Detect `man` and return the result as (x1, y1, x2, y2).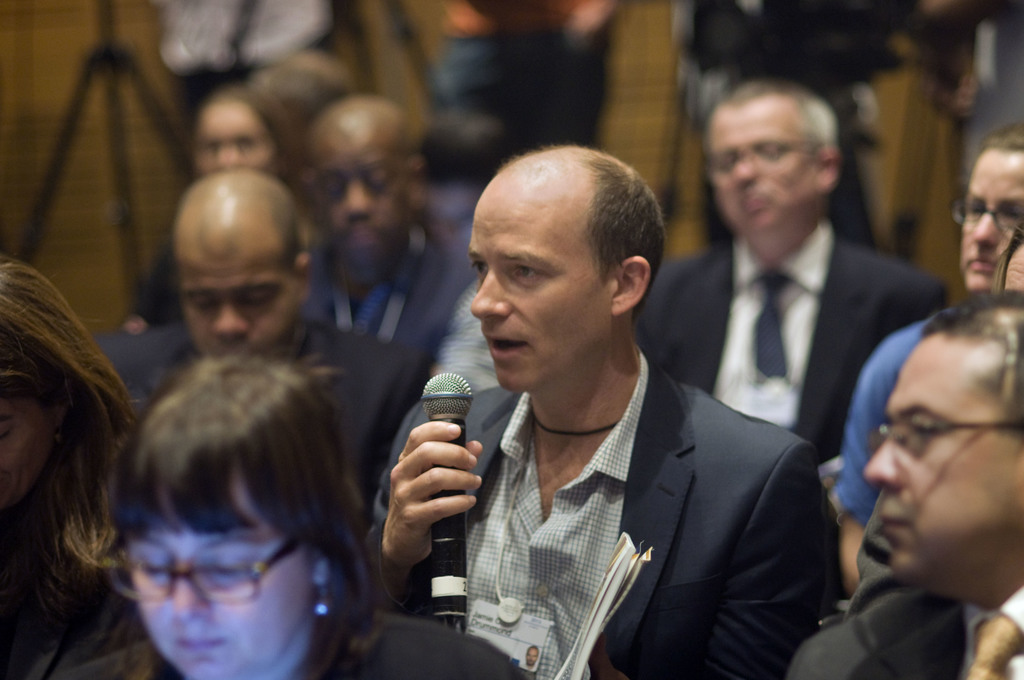
(82, 165, 439, 494).
